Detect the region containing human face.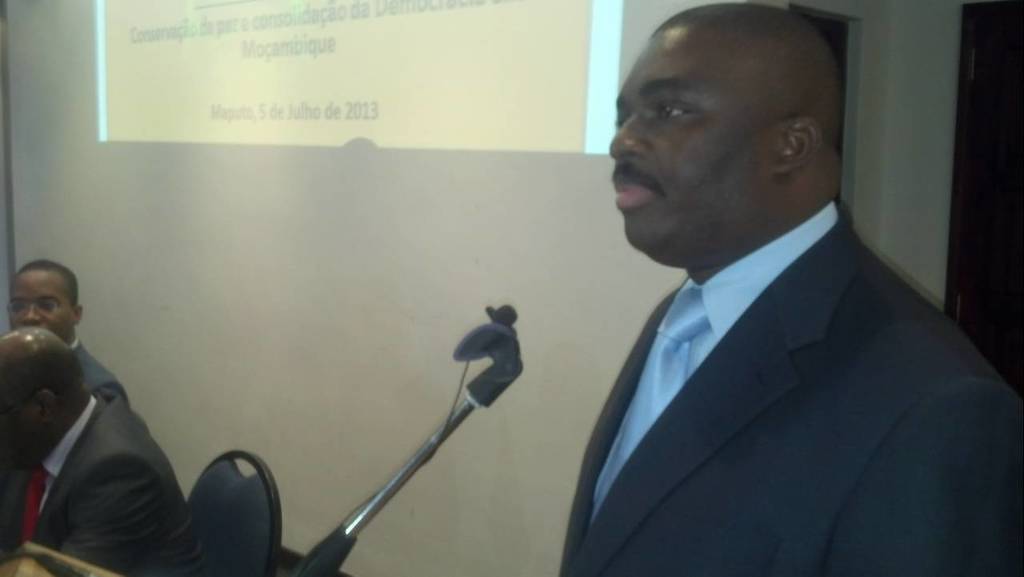
detection(609, 37, 771, 249).
